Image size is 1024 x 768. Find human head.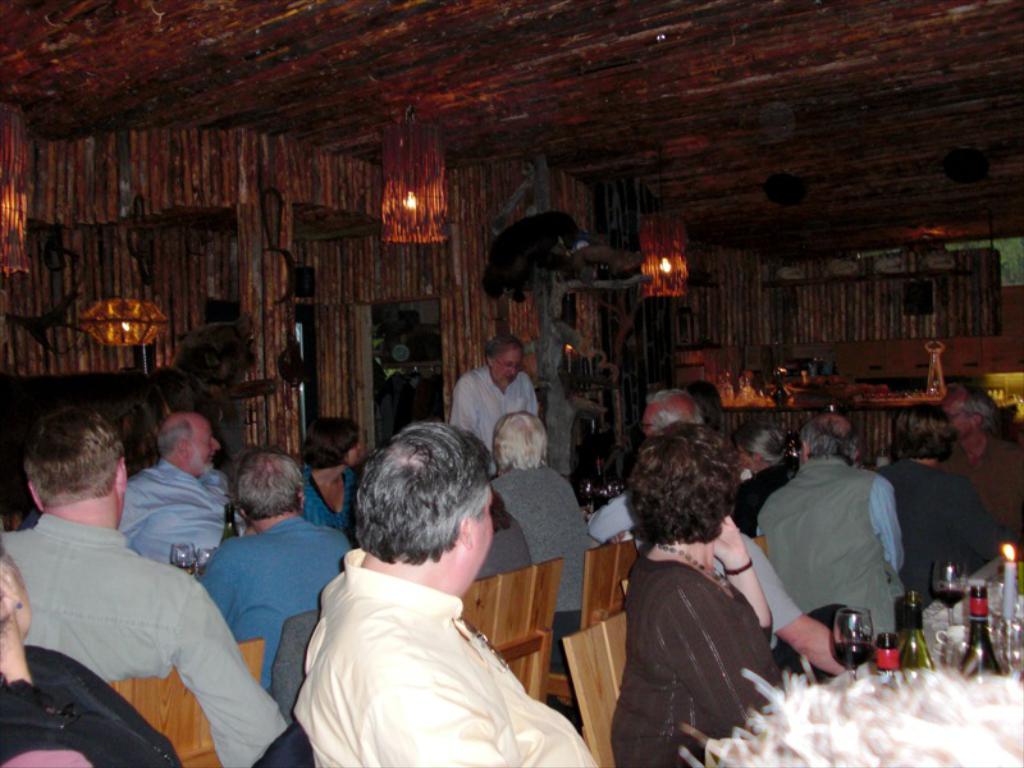
left=718, top=425, right=792, bottom=465.
